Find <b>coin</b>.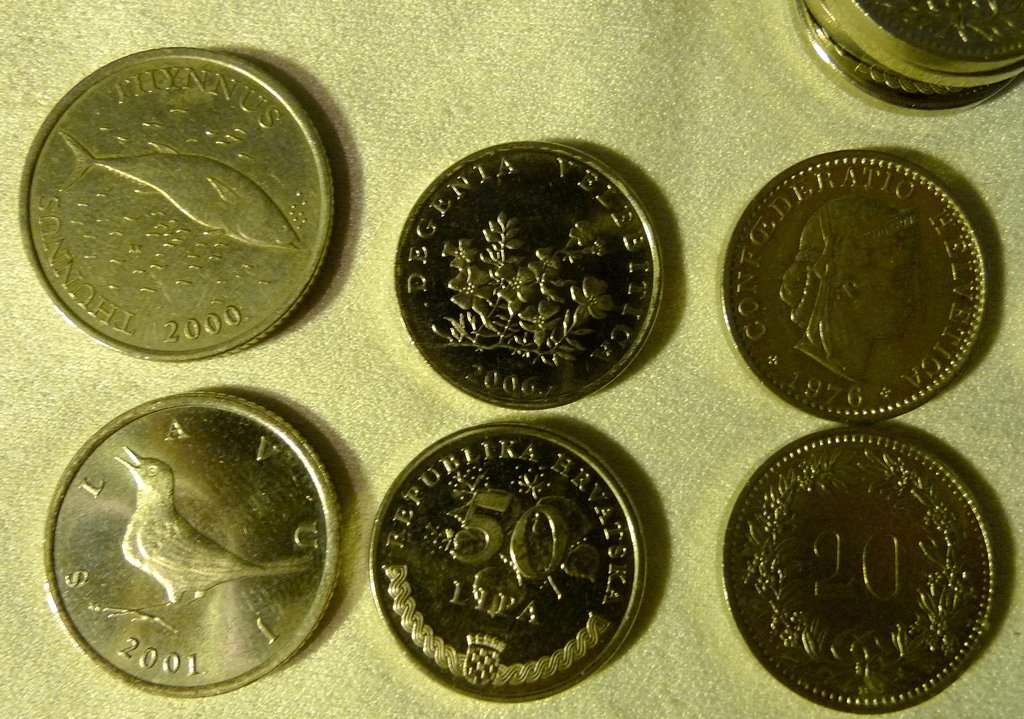
l=791, t=0, r=1023, b=118.
